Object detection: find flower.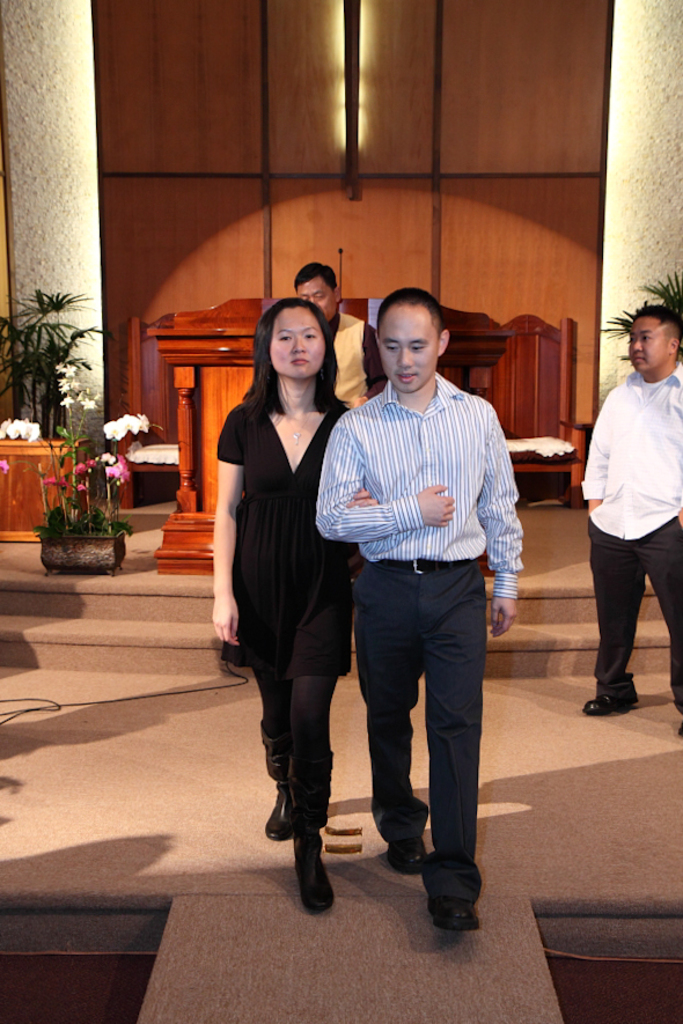
x1=119 y1=414 x2=141 y2=435.
